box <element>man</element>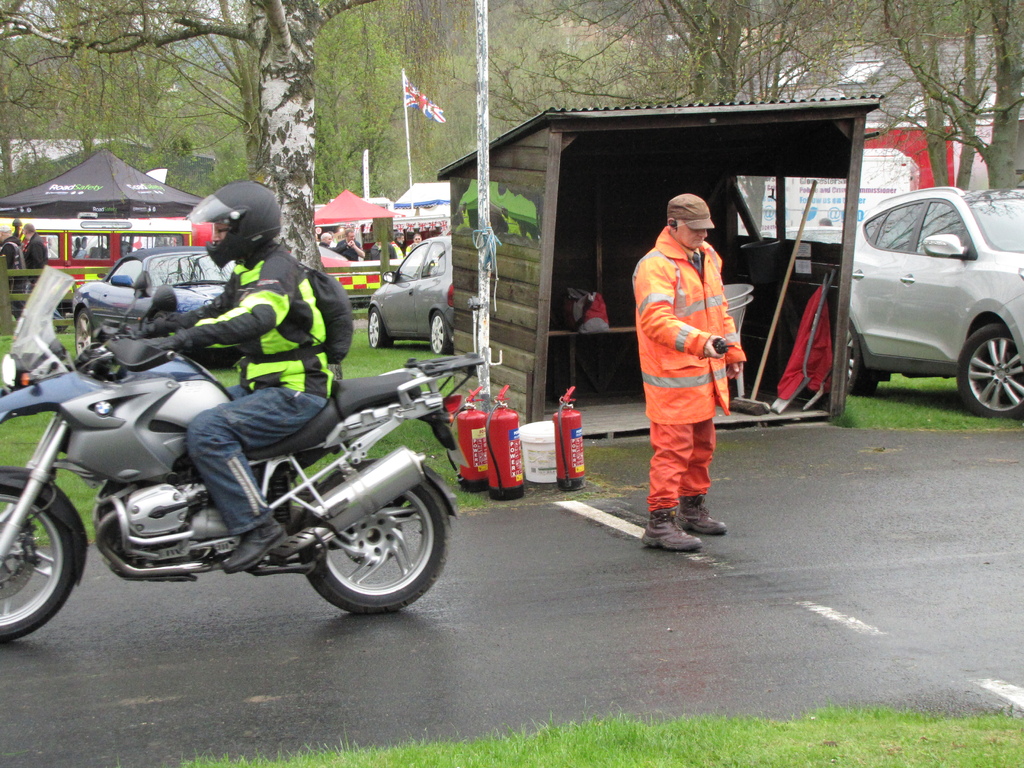
(335,228,365,265)
